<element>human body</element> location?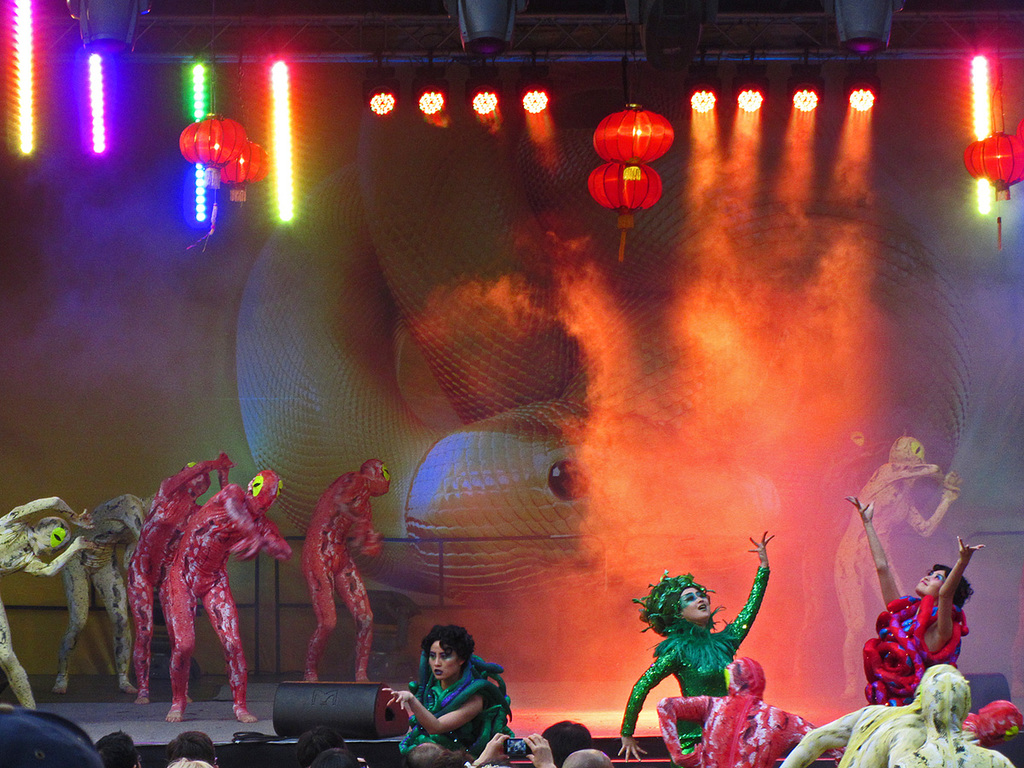
{"left": 890, "top": 727, "right": 1016, "bottom": 767}
